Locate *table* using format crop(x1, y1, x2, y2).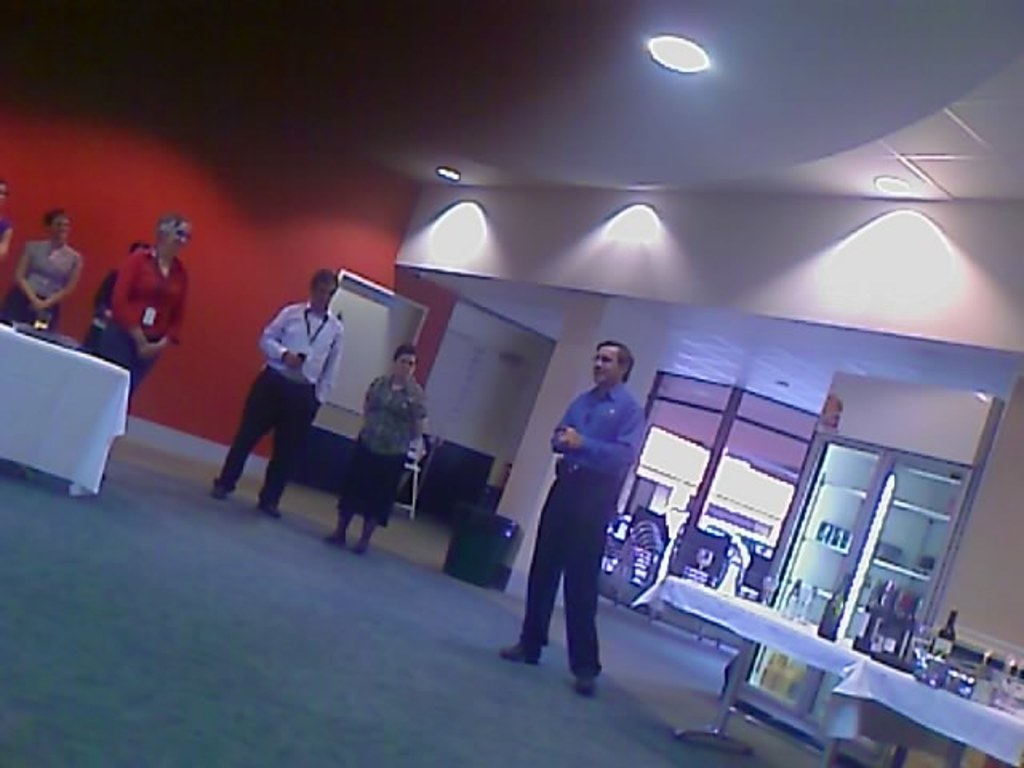
crop(0, 320, 141, 520).
